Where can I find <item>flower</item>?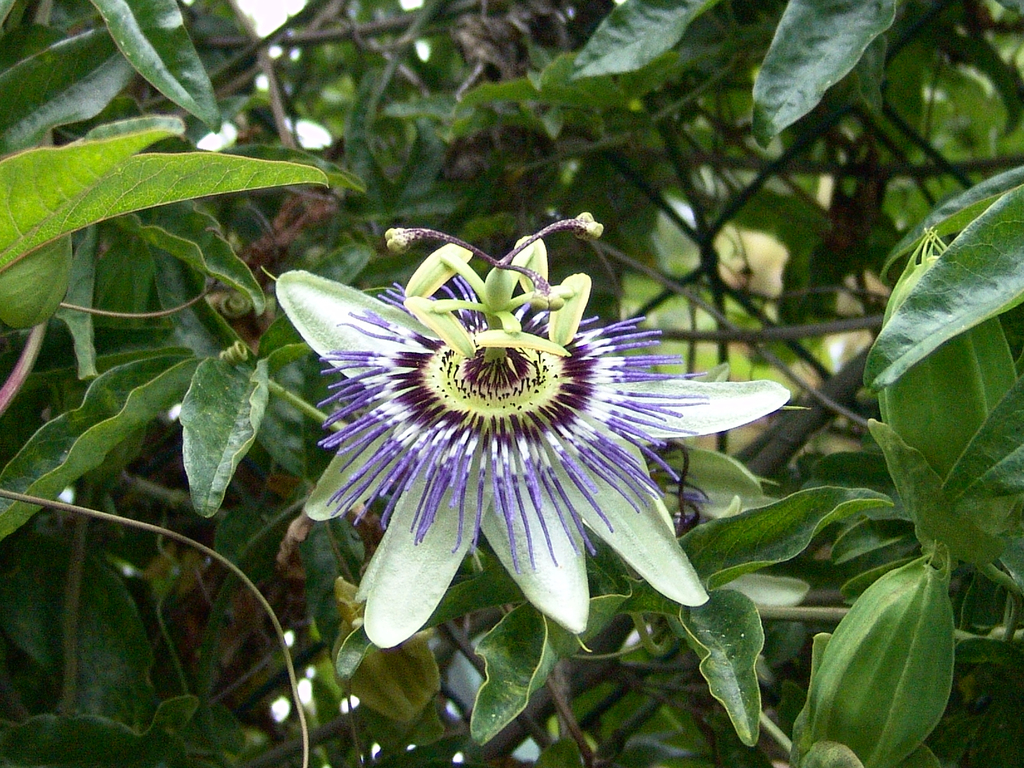
You can find it at bbox=[266, 232, 808, 657].
